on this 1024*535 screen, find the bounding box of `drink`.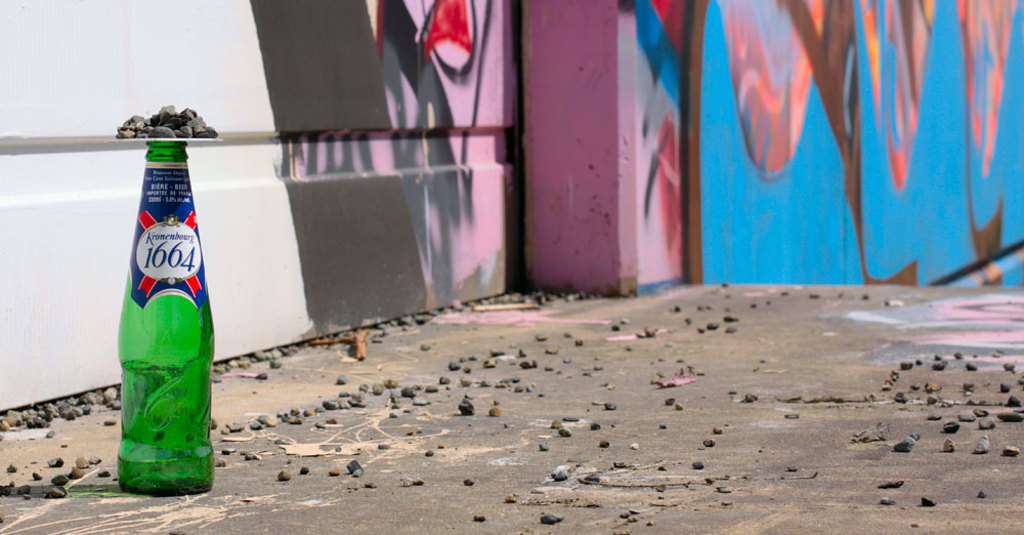
Bounding box: <bbox>120, 450, 214, 493</bbox>.
